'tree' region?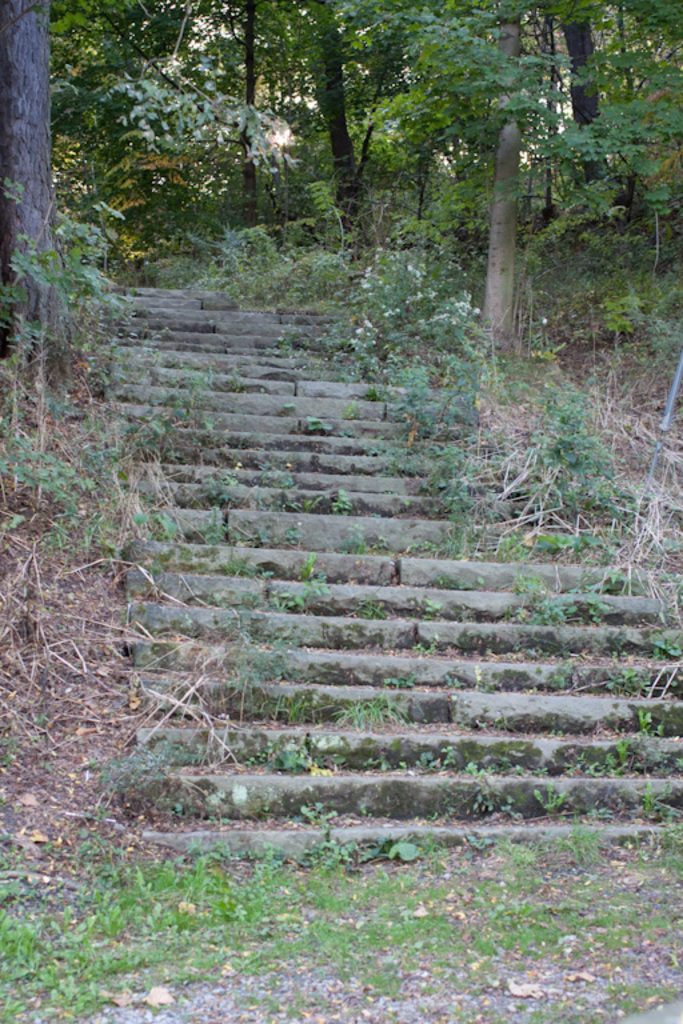
[left=120, top=0, right=339, bottom=228]
